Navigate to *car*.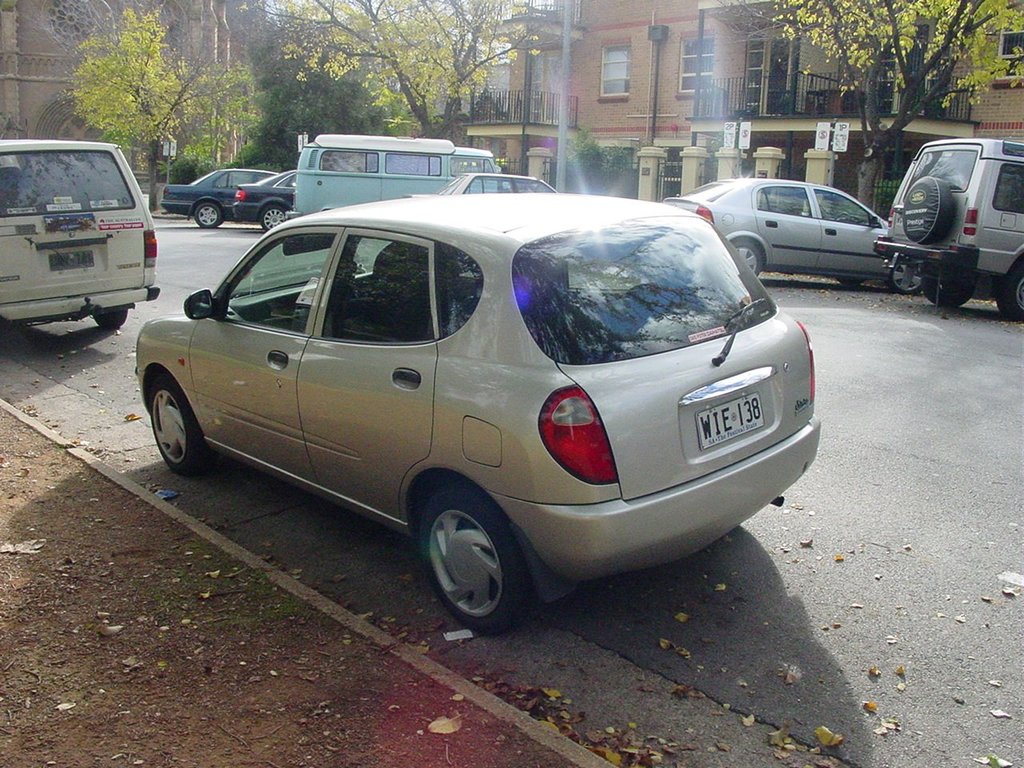
Navigation target: BBox(130, 191, 818, 627).
